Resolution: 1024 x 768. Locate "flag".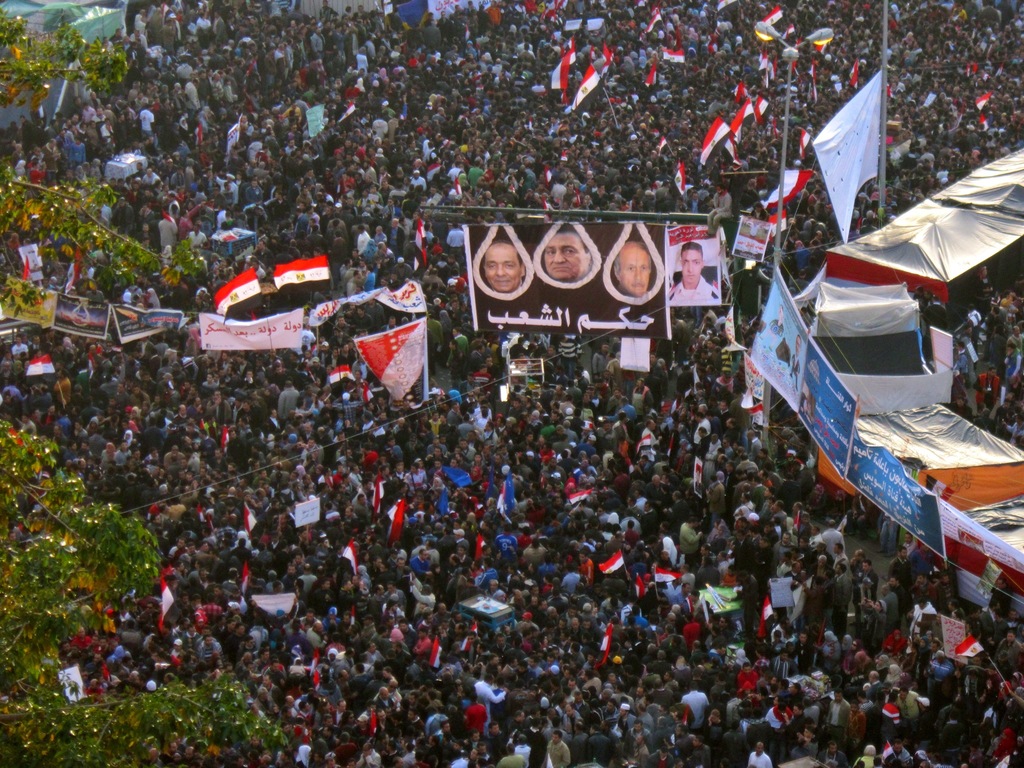
detection(599, 622, 612, 673).
